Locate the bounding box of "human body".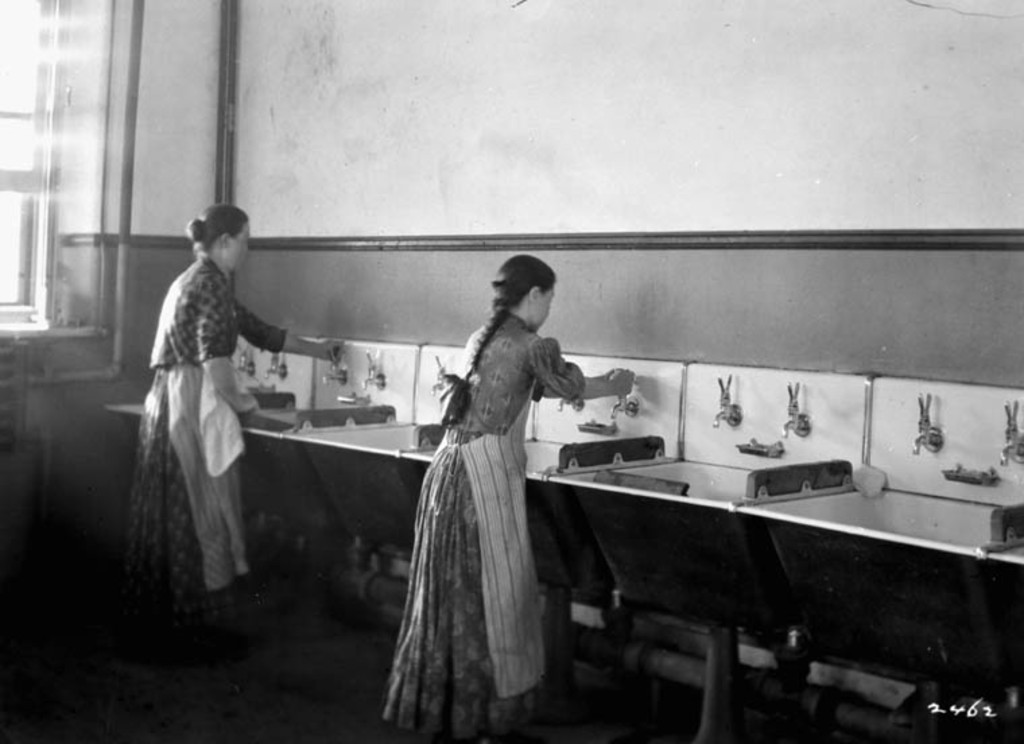
Bounding box: (left=377, top=252, right=637, bottom=743).
